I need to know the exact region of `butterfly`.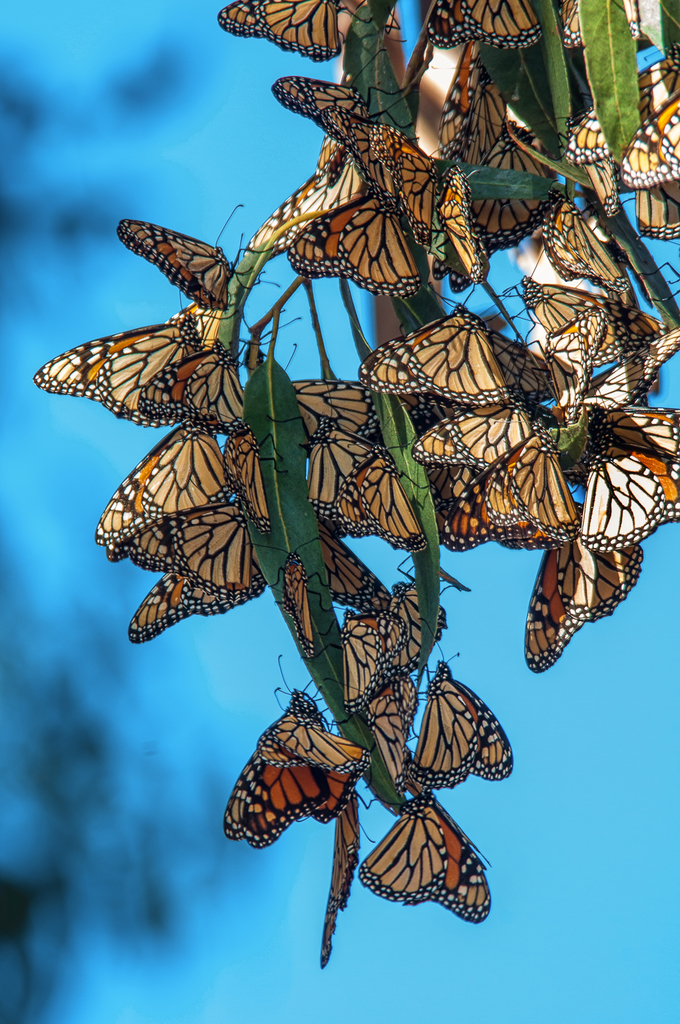
Region: BBox(128, 573, 264, 645).
